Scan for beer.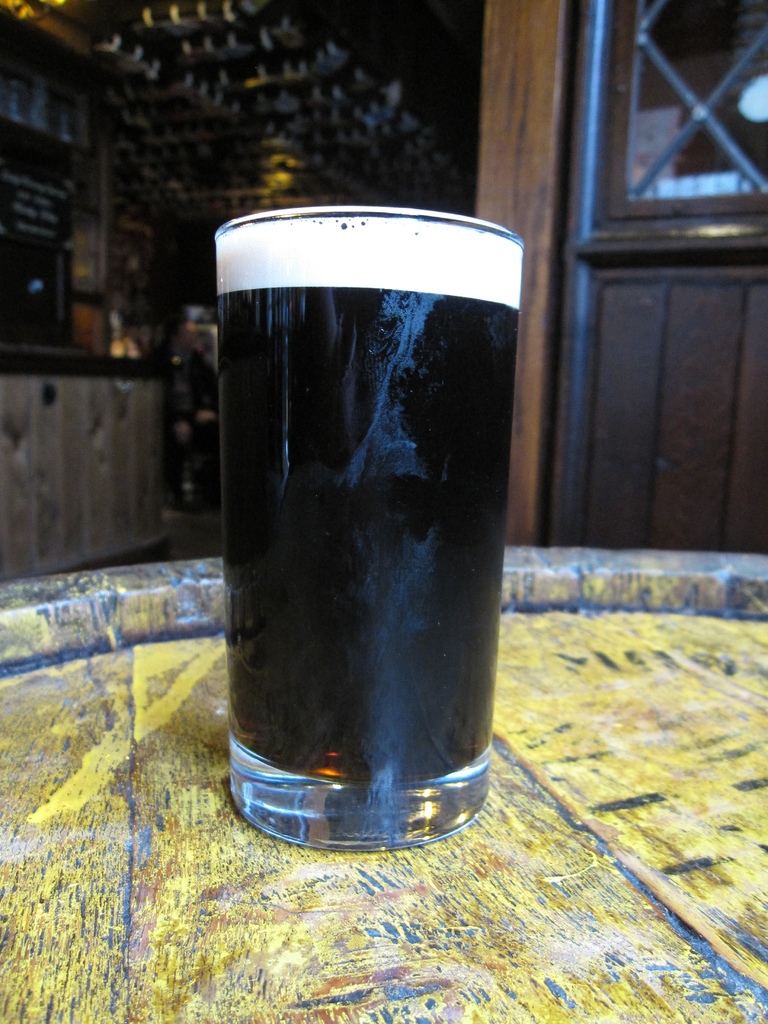
Scan result: [x1=210, y1=197, x2=514, y2=851].
